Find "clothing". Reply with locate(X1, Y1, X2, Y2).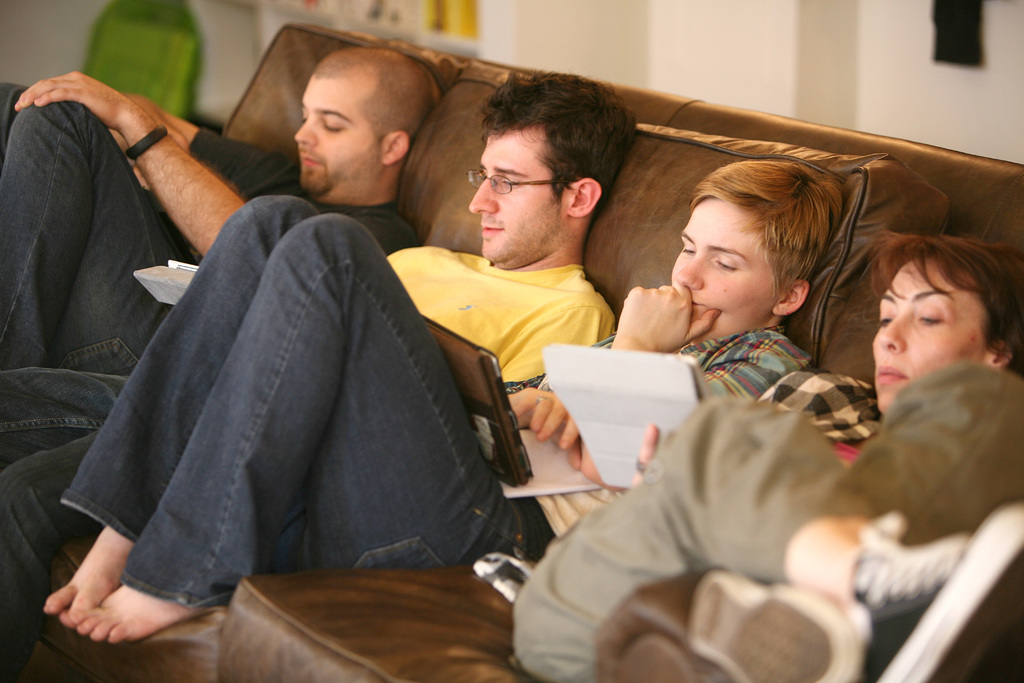
locate(0, 84, 414, 377).
